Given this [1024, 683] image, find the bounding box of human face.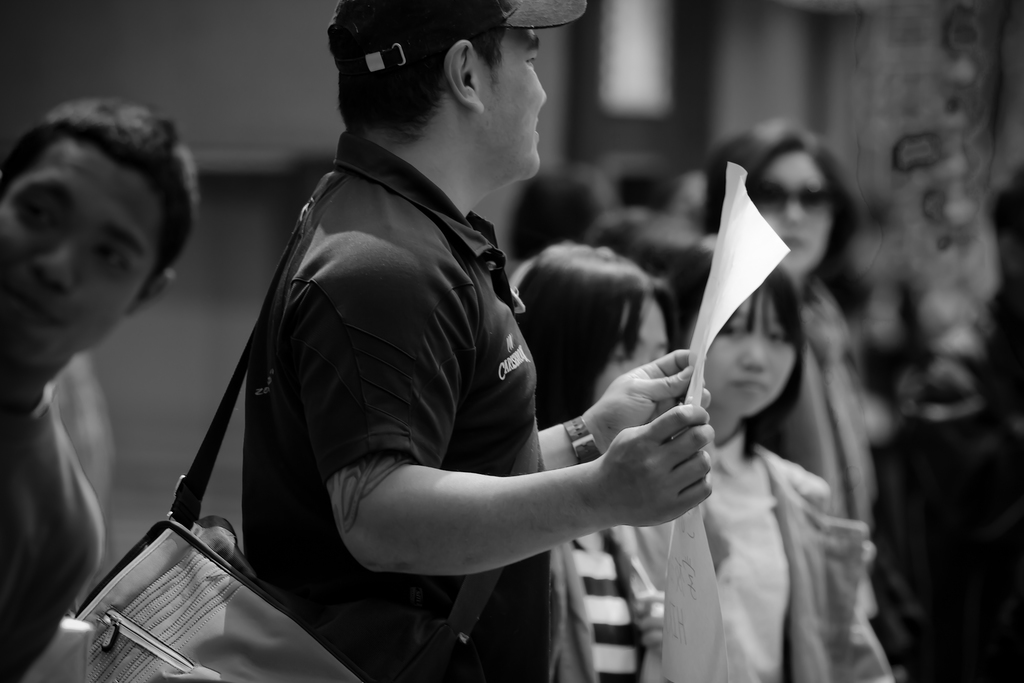
select_region(479, 30, 550, 181).
